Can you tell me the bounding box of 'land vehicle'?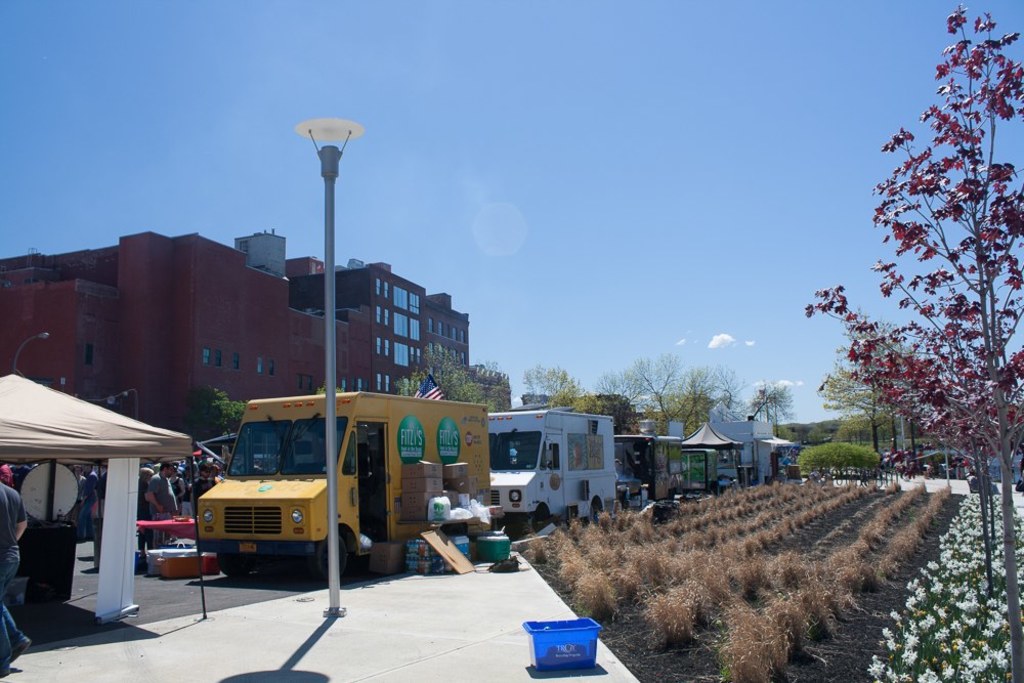
<box>194,399,479,598</box>.
